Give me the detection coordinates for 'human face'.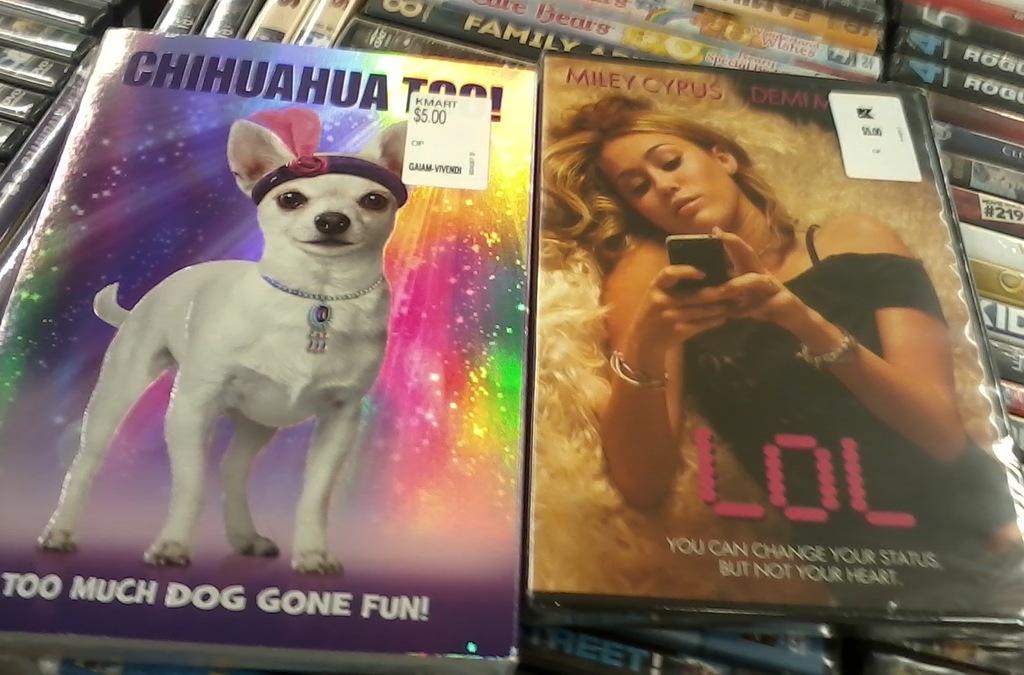
rect(600, 131, 740, 237).
